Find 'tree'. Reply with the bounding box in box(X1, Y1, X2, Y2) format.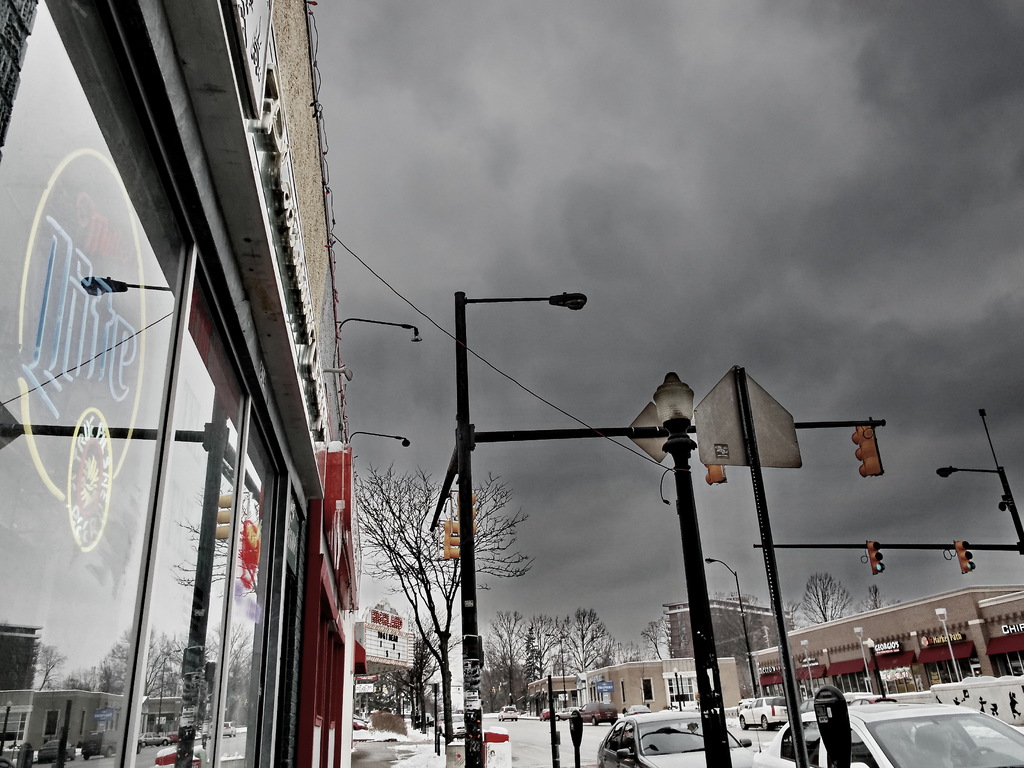
box(776, 600, 796, 627).
